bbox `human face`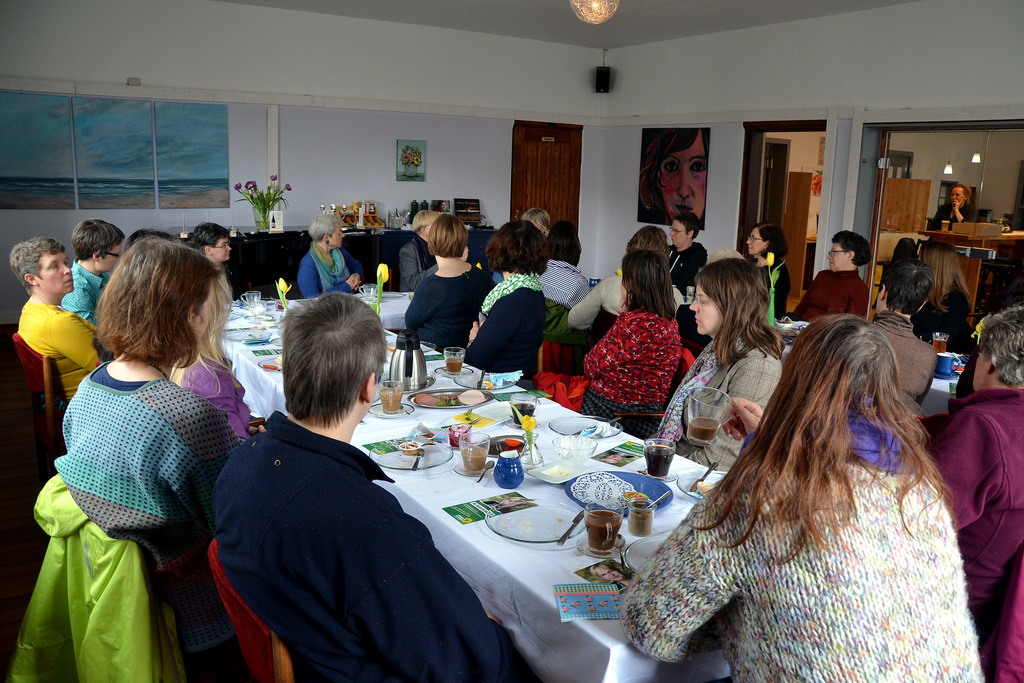
x1=971, y1=356, x2=990, y2=388
